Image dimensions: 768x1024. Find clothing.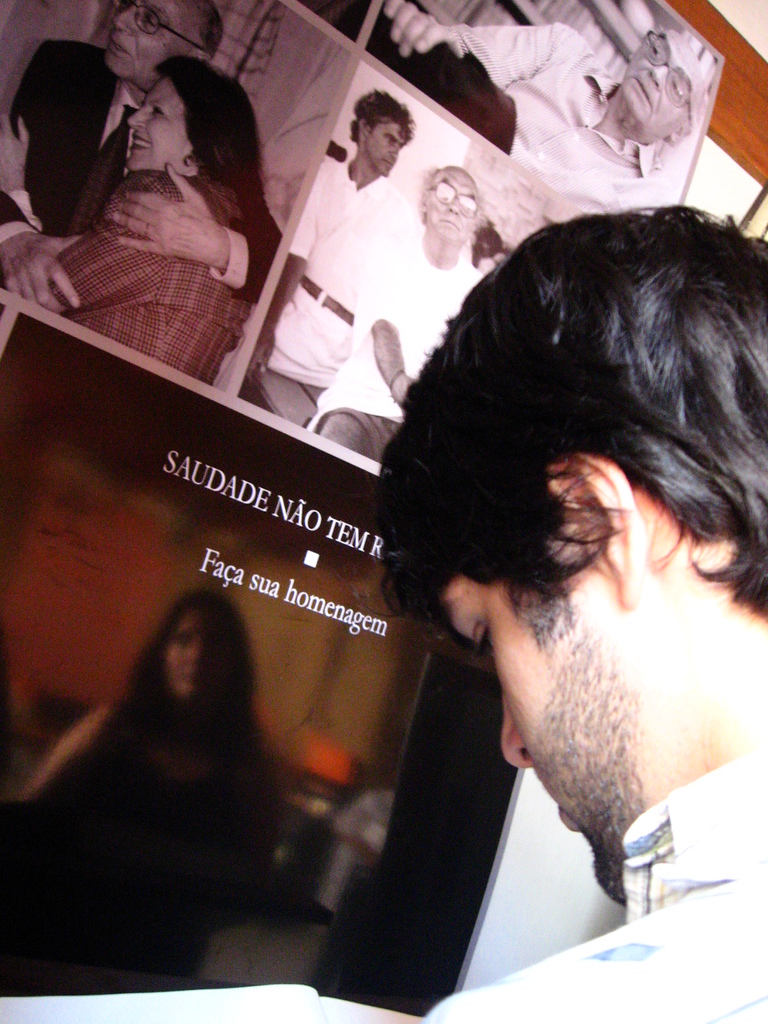
pyautogui.locateOnScreen(451, 22, 714, 199).
